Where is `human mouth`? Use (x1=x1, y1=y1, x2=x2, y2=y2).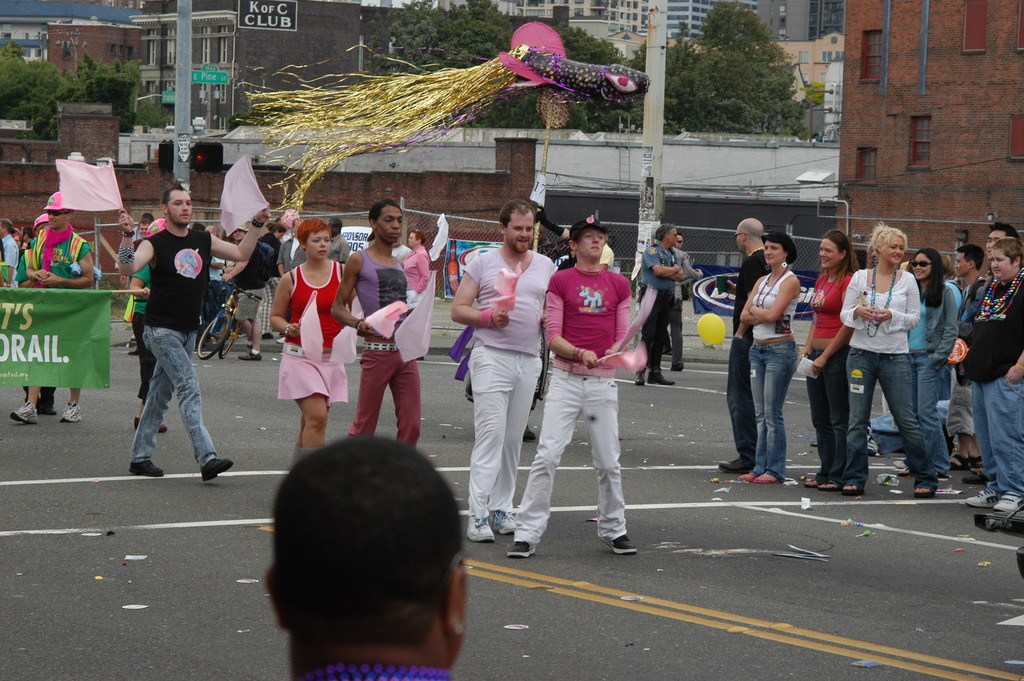
(x1=391, y1=231, x2=400, y2=237).
